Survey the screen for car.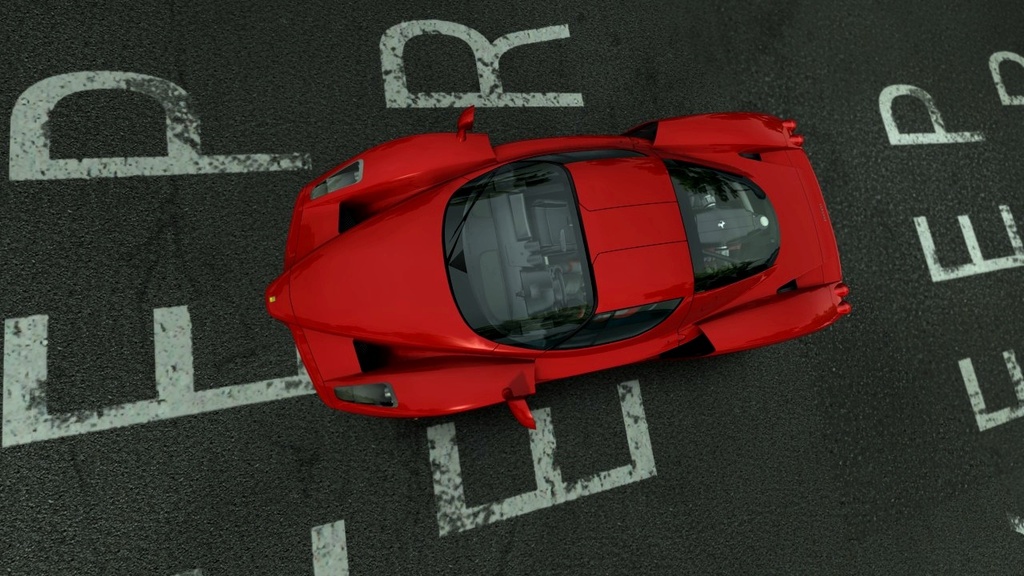
Survey found: (266, 108, 852, 430).
